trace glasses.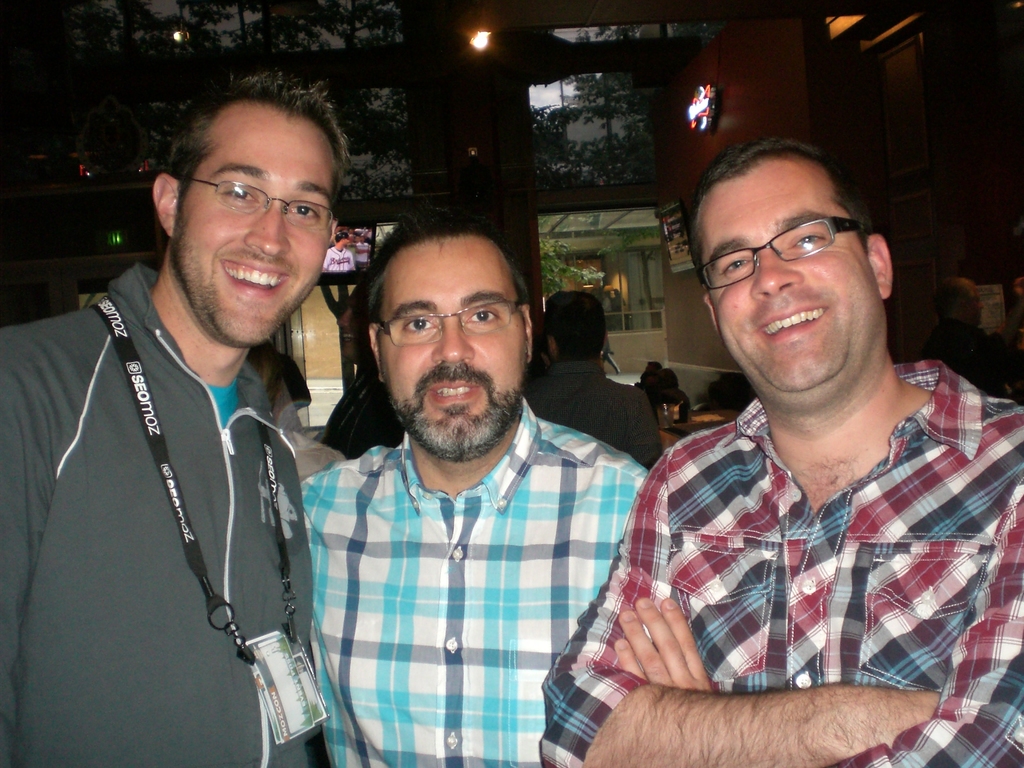
Traced to 374:294:534:351.
